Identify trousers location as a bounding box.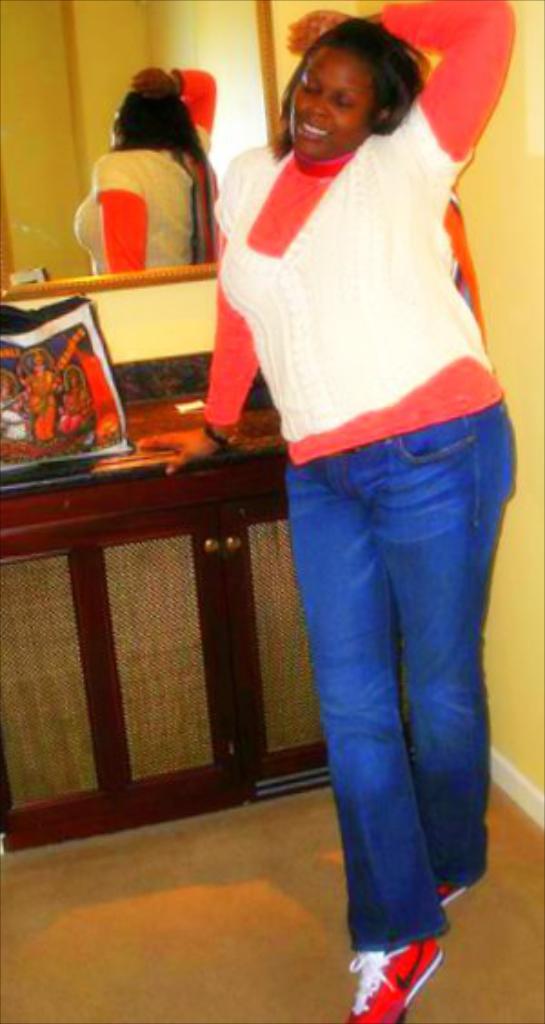
bbox(283, 398, 514, 950).
